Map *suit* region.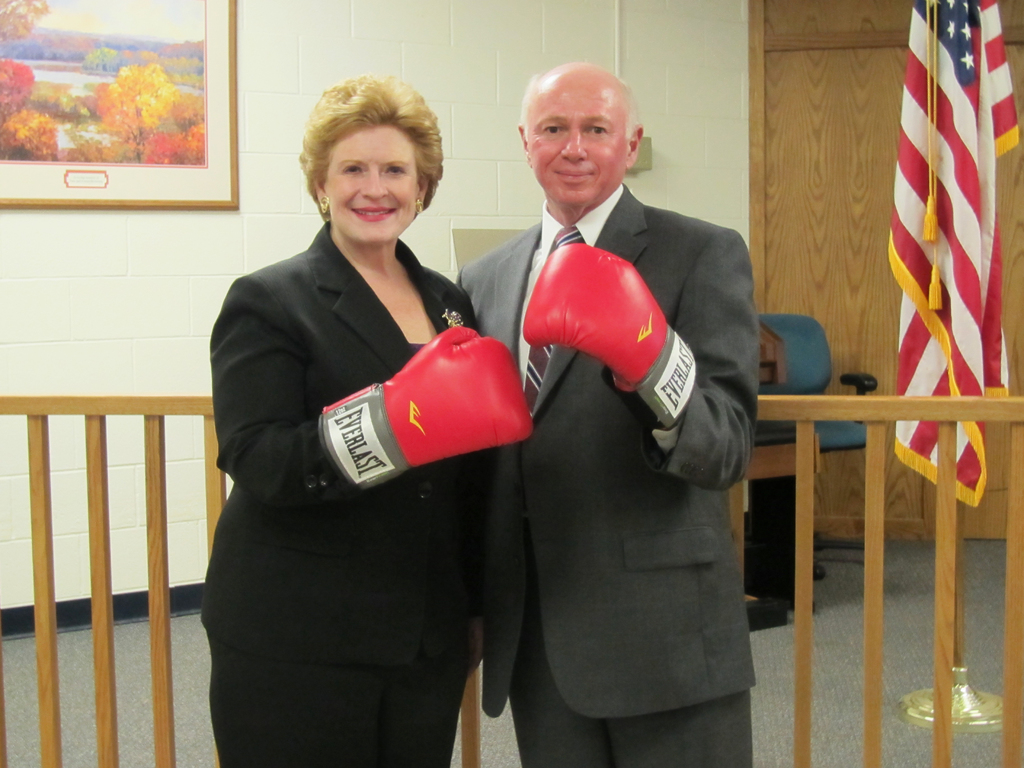
Mapped to select_region(179, 132, 519, 746).
